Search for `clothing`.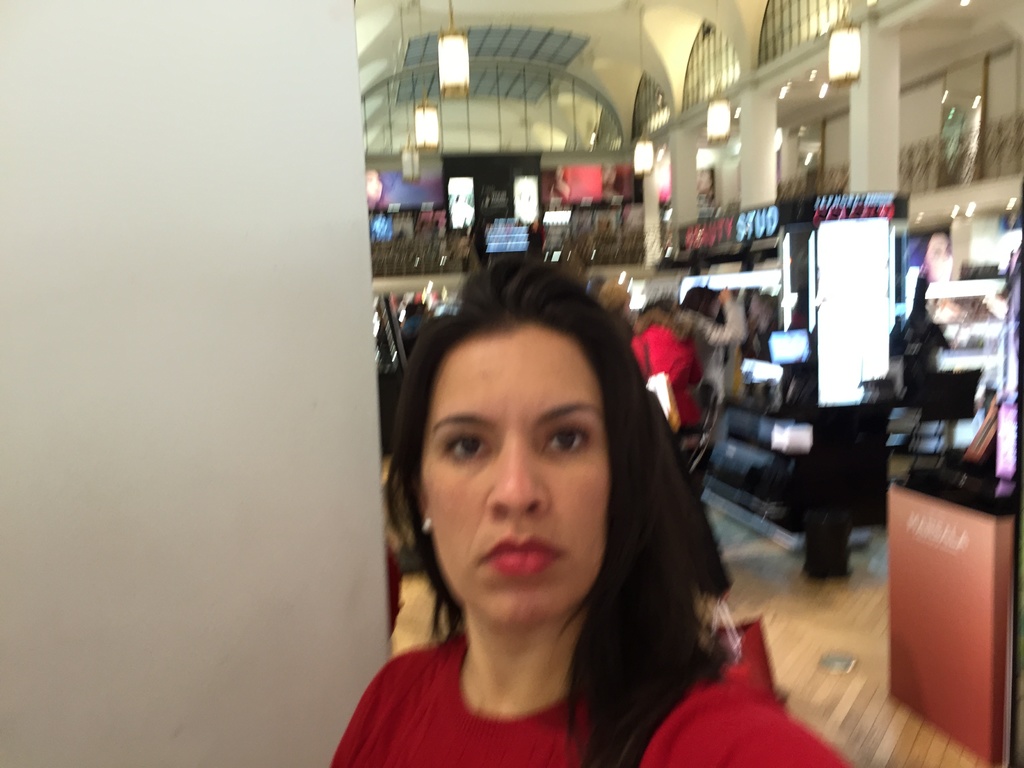
Found at box(324, 631, 851, 763).
